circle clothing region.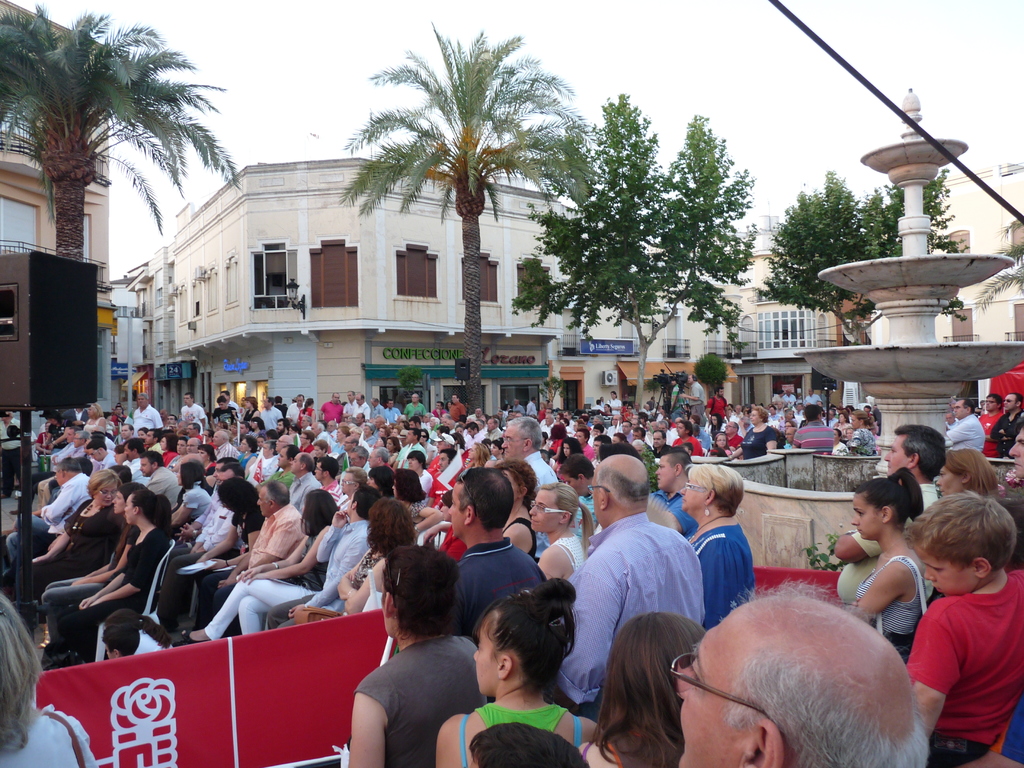
Region: bbox=[456, 703, 589, 765].
